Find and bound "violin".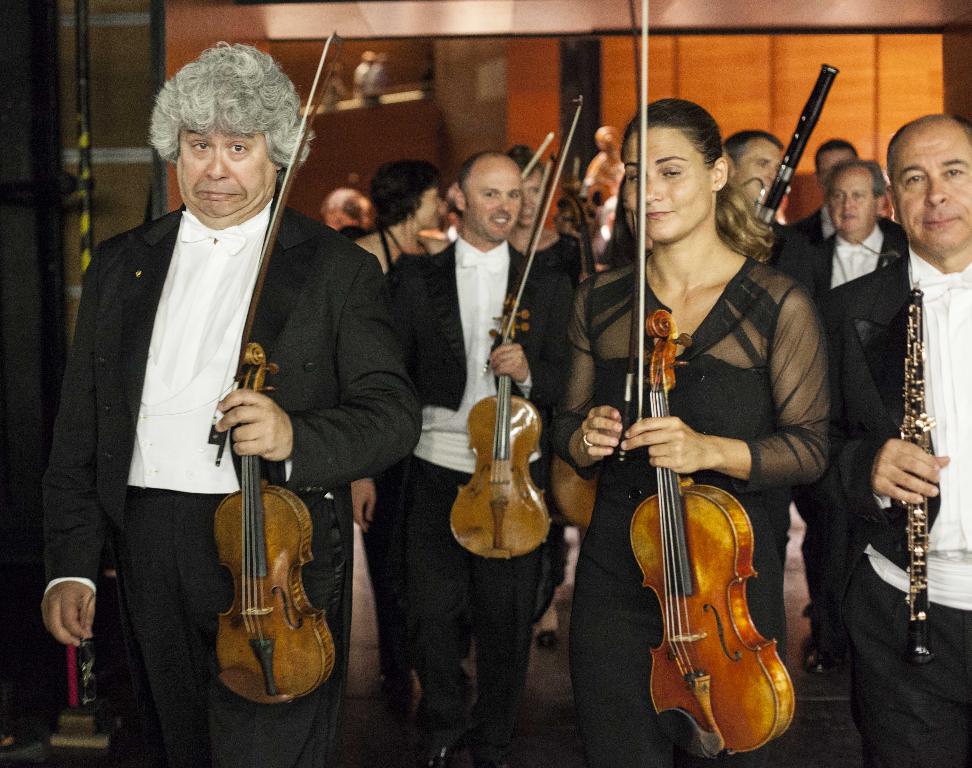
Bound: pyautogui.locateOnScreen(521, 131, 555, 180).
